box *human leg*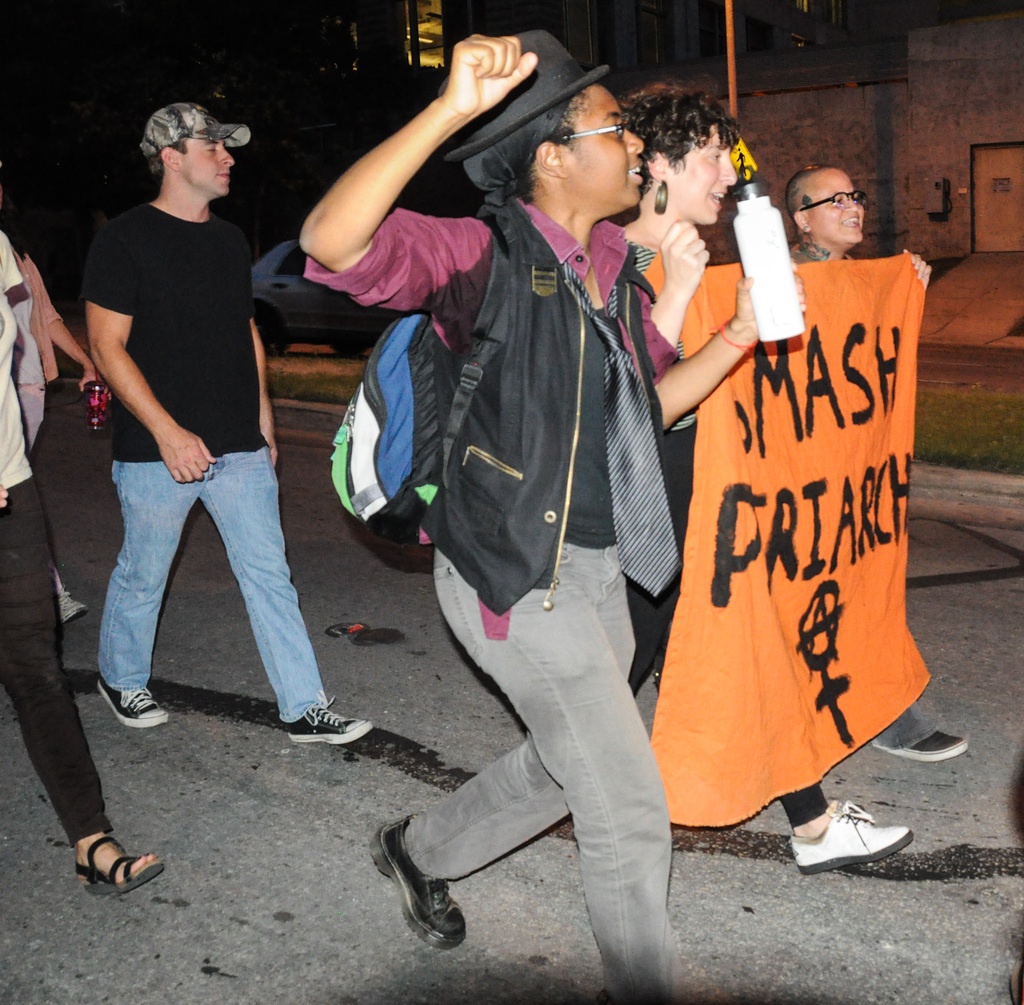
locate(431, 509, 695, 1004)
